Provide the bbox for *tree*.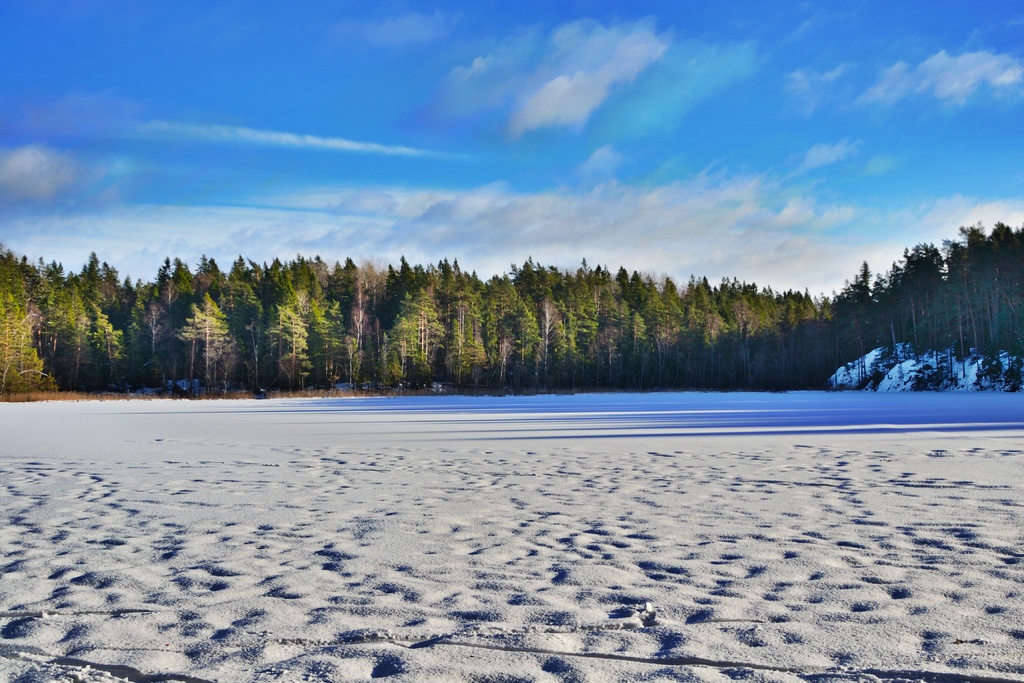
(633, 283, 682, 360).
